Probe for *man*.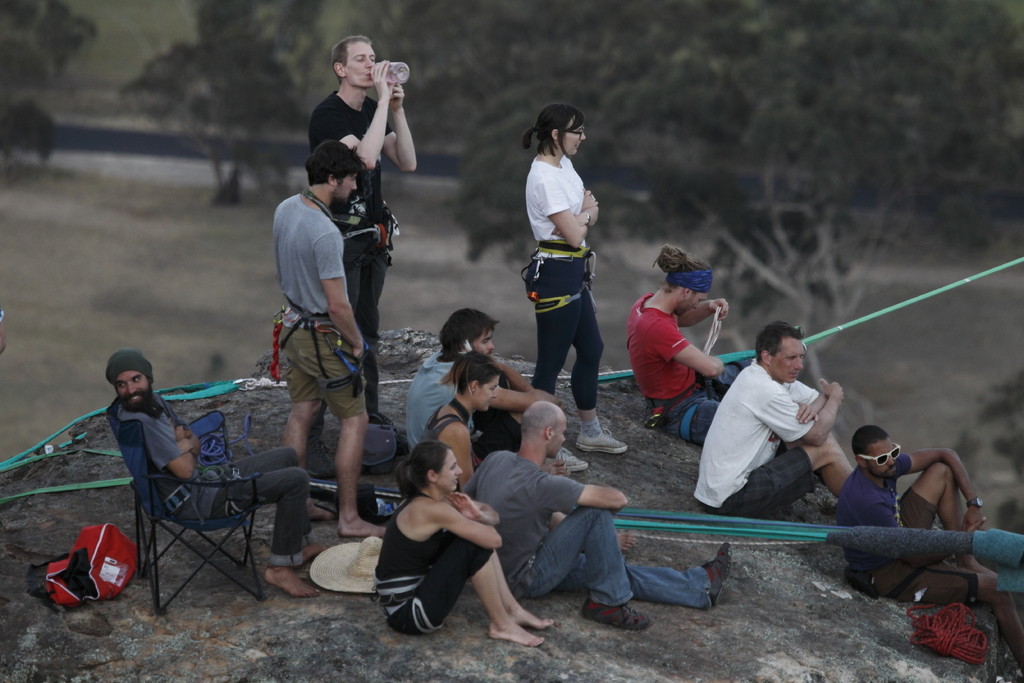
Probe result: 697/323/872/537.
